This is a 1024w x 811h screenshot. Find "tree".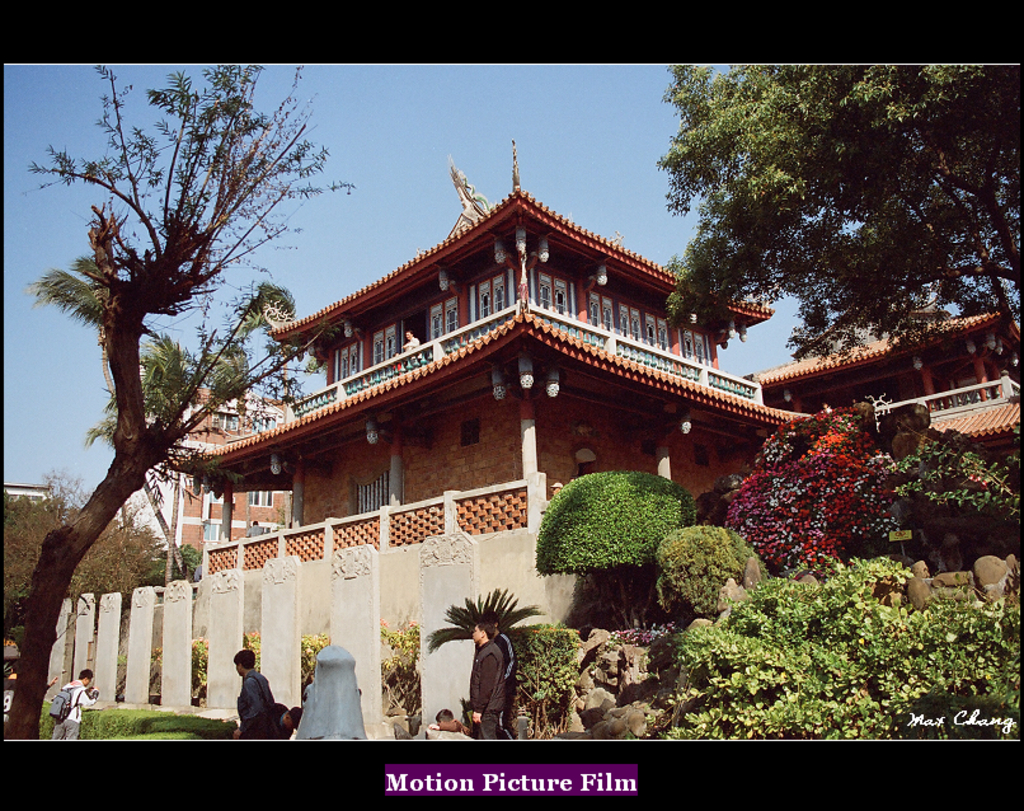
Bounding box: bbox=(376, 609, 417, 704).
